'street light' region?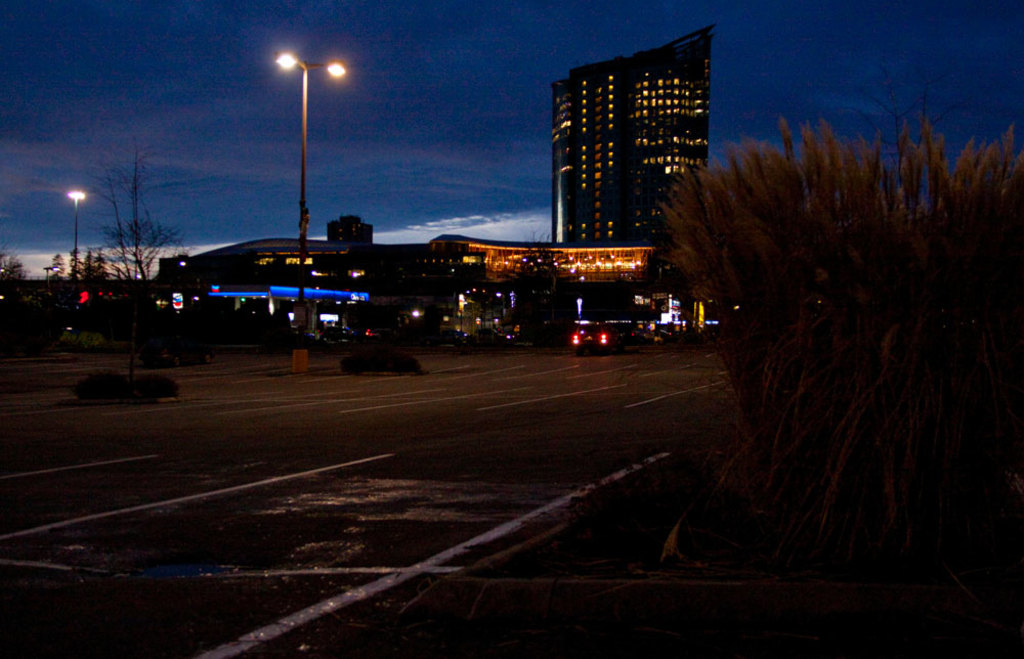
BBox(68, 190, 89, 287)
